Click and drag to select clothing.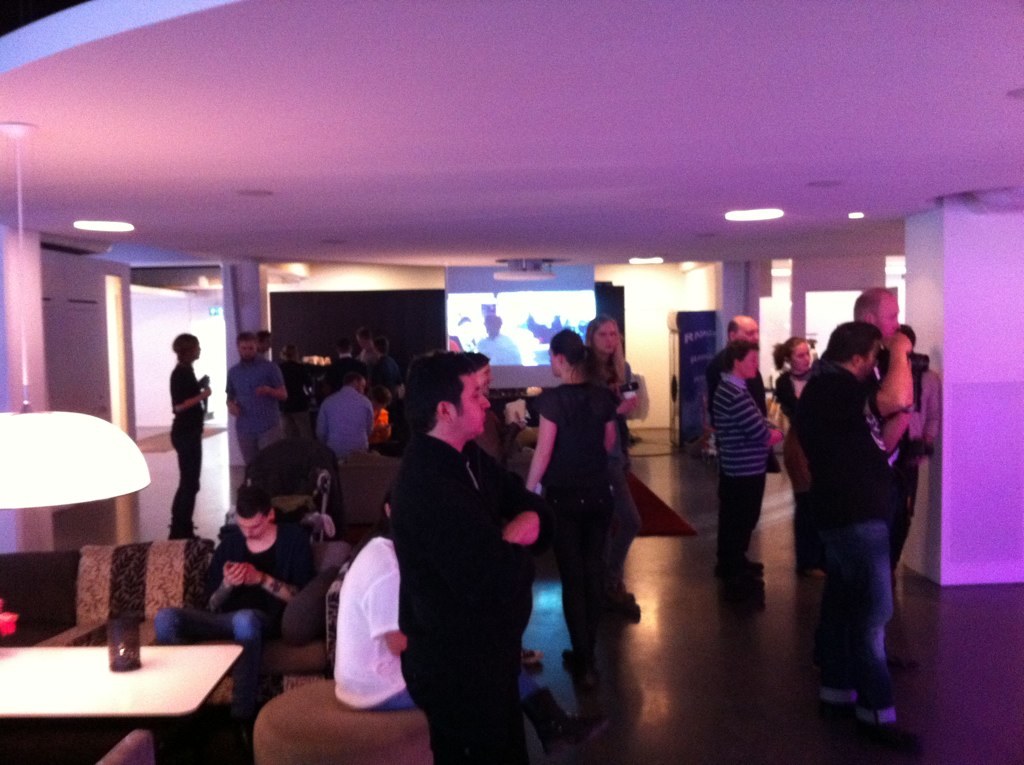
Selection: [313, 381, 379, 442].
